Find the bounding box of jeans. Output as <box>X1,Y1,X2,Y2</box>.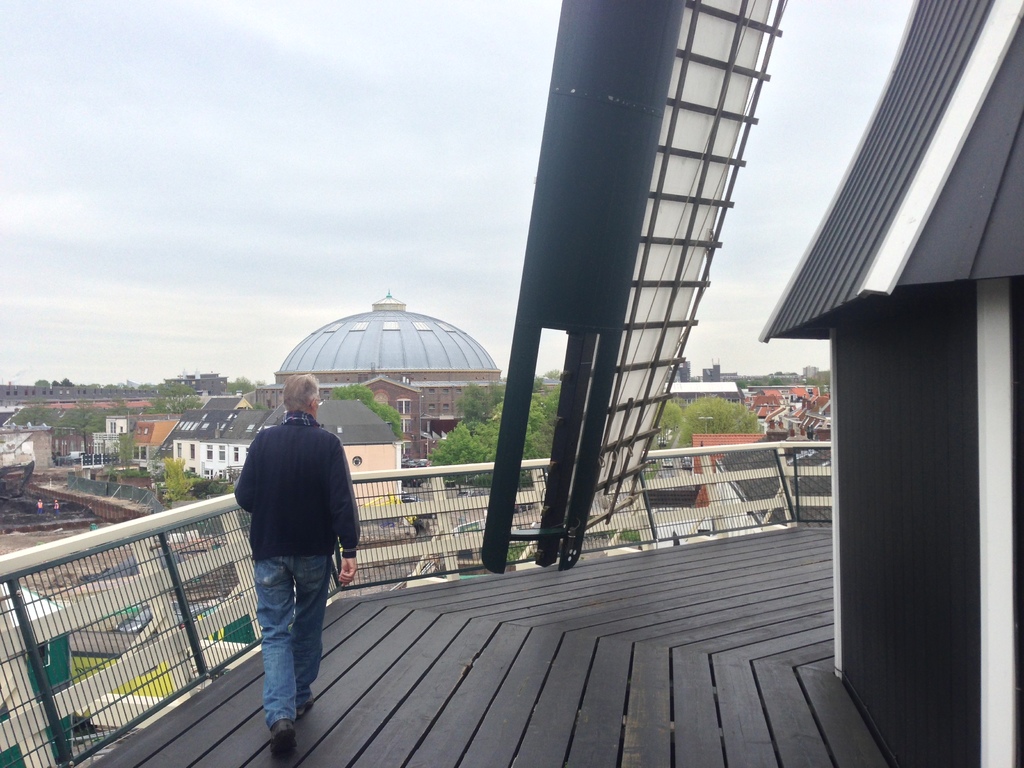
<box>252,552,332,730</box>.
